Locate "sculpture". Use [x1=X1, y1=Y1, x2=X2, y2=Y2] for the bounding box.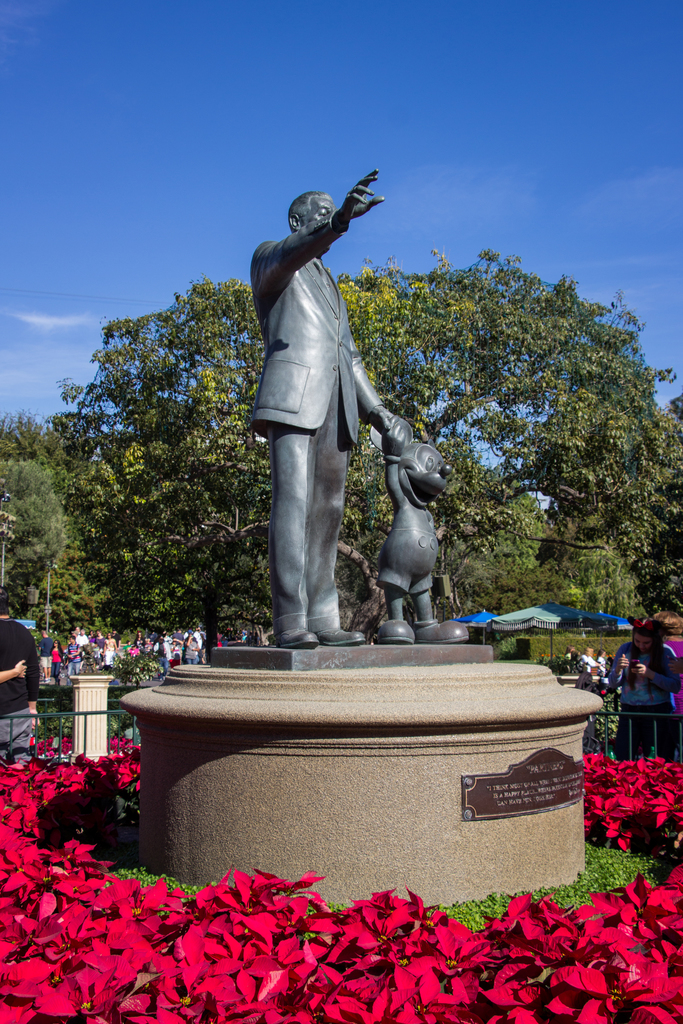
[x1=238, y1=165, x2=431, y2=653].
